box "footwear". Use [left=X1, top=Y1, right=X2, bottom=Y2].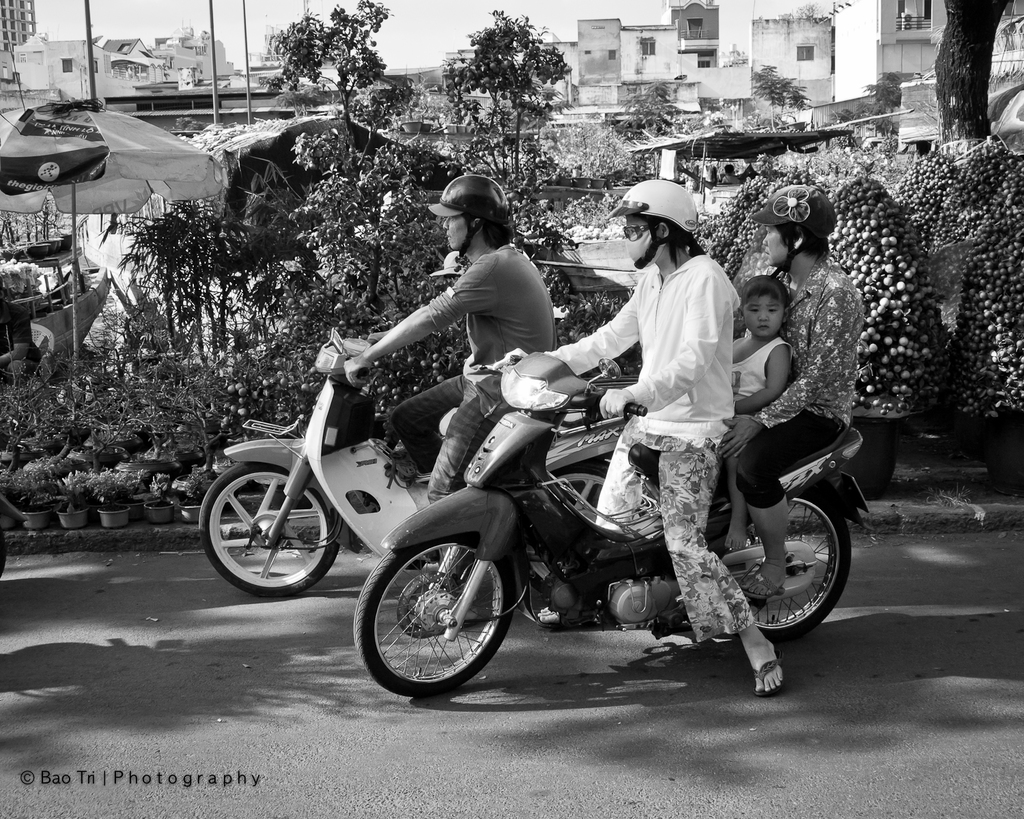
[left=750, top=637, right=784, bottom=697].
